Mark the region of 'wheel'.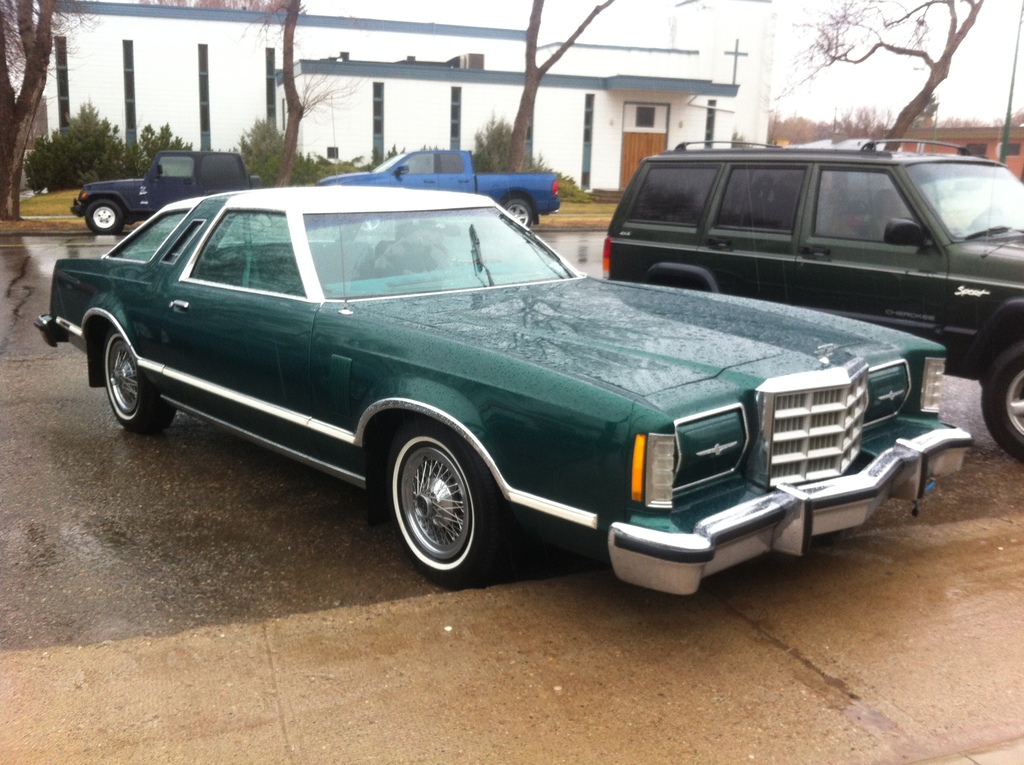
Region: region(501, 198, 532, 230).
